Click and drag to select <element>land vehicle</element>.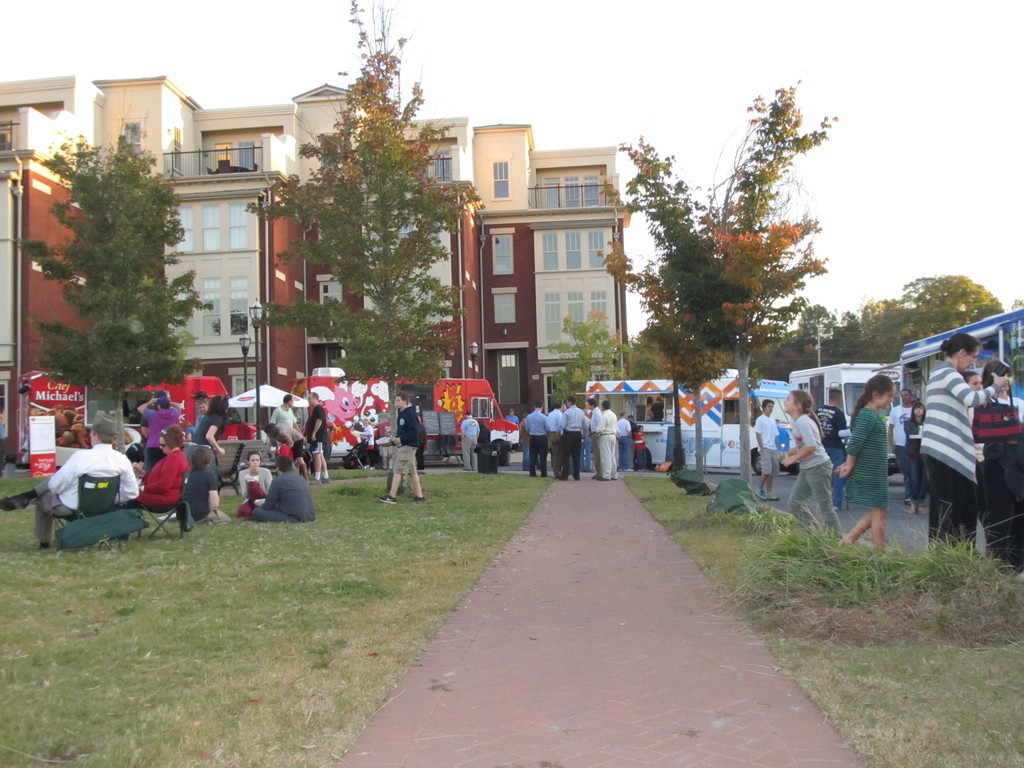
Selection: crop(17, 371, 260, 470).
